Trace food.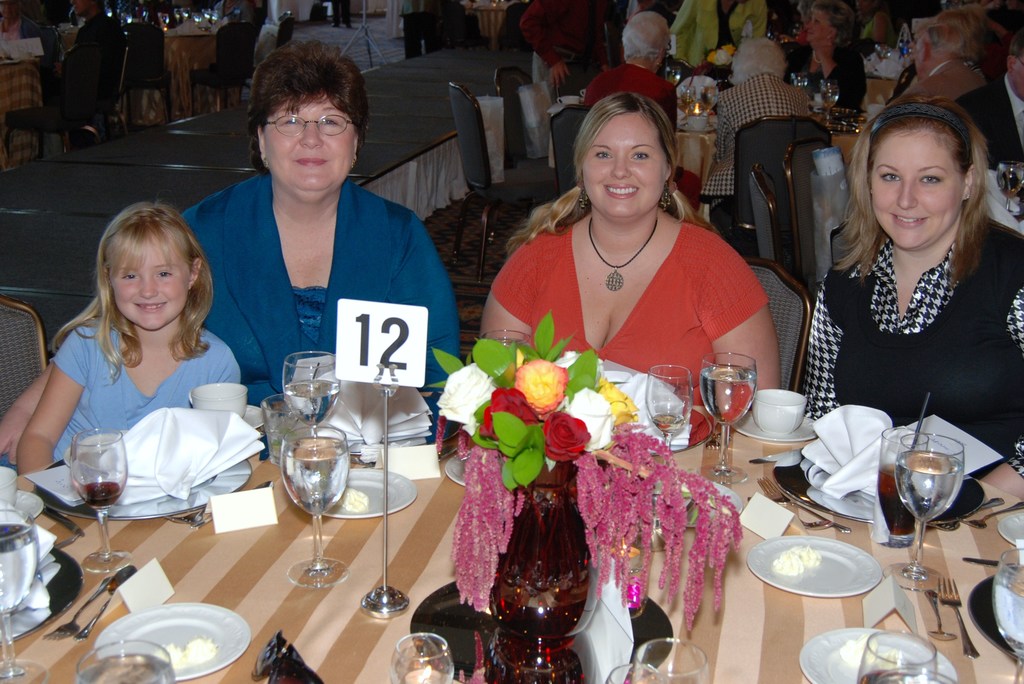
Traced to pyautogui.locateOnScreen(159, 635, 220, 671).
